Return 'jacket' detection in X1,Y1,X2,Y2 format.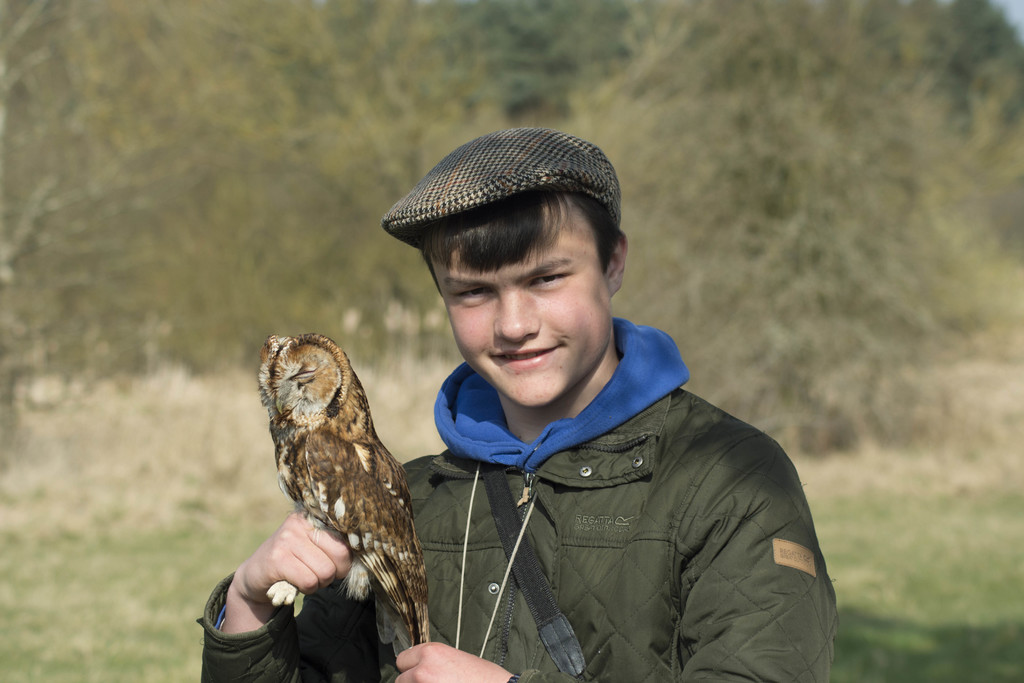
198,313,841,682.
